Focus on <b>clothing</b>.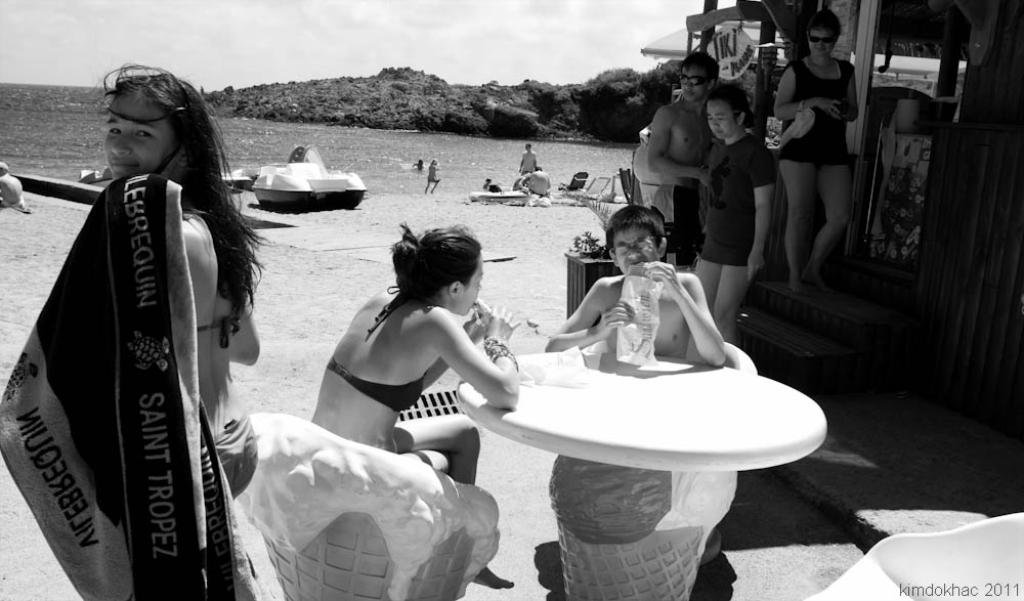
Focused at (194,305,264,500).
